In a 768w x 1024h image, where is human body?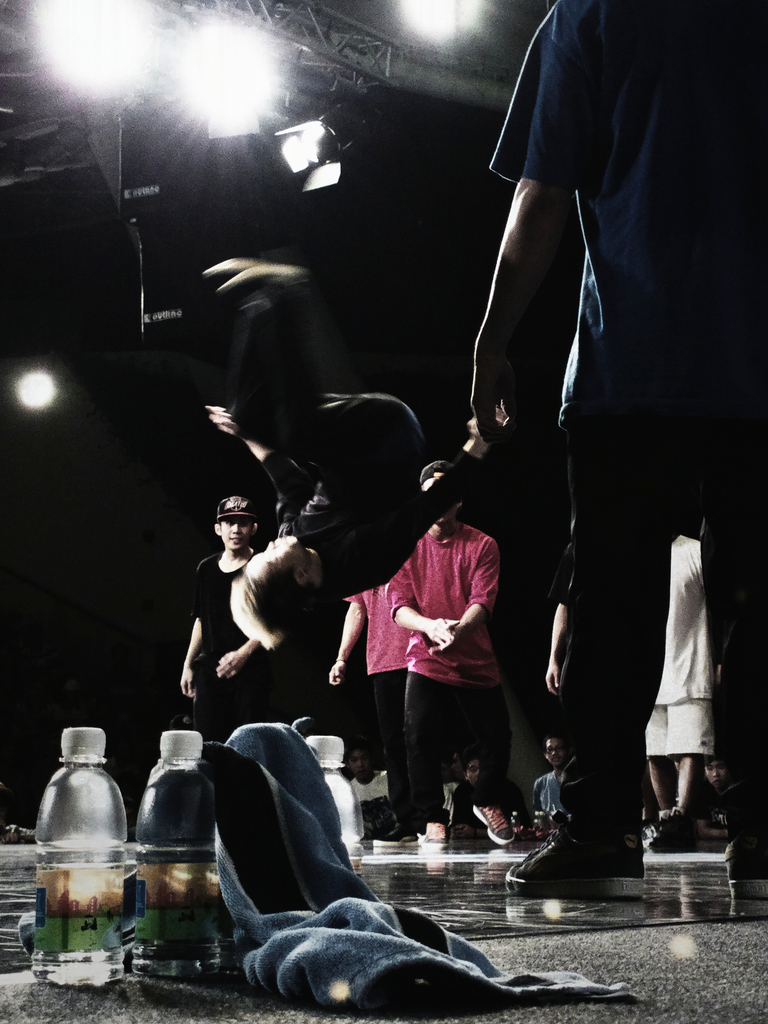
170,488,295,746.
